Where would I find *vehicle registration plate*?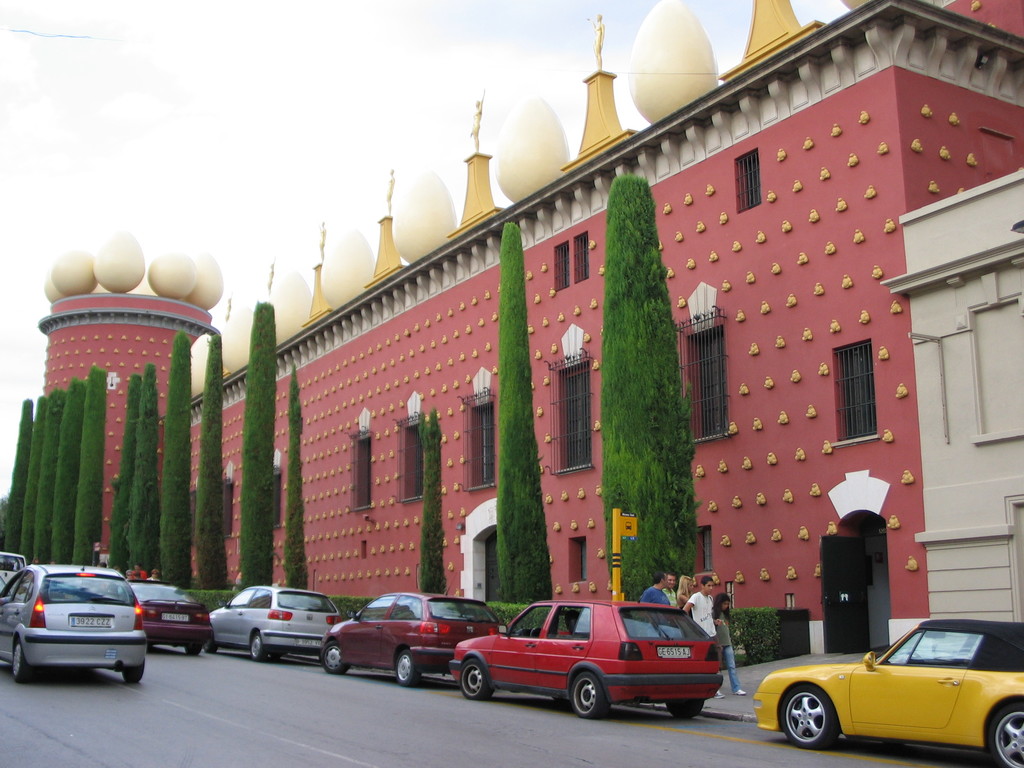
At bbox(163, 612, 188, 621).
